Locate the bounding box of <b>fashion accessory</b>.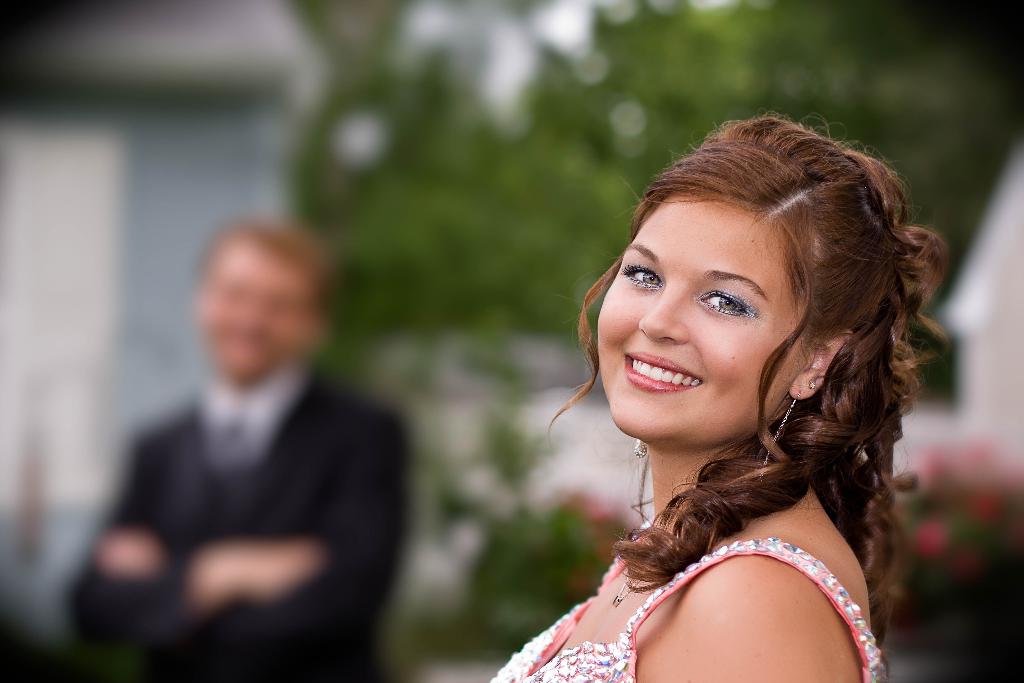
Bounding box: left=632, top=440, right=647, bottom=457.
